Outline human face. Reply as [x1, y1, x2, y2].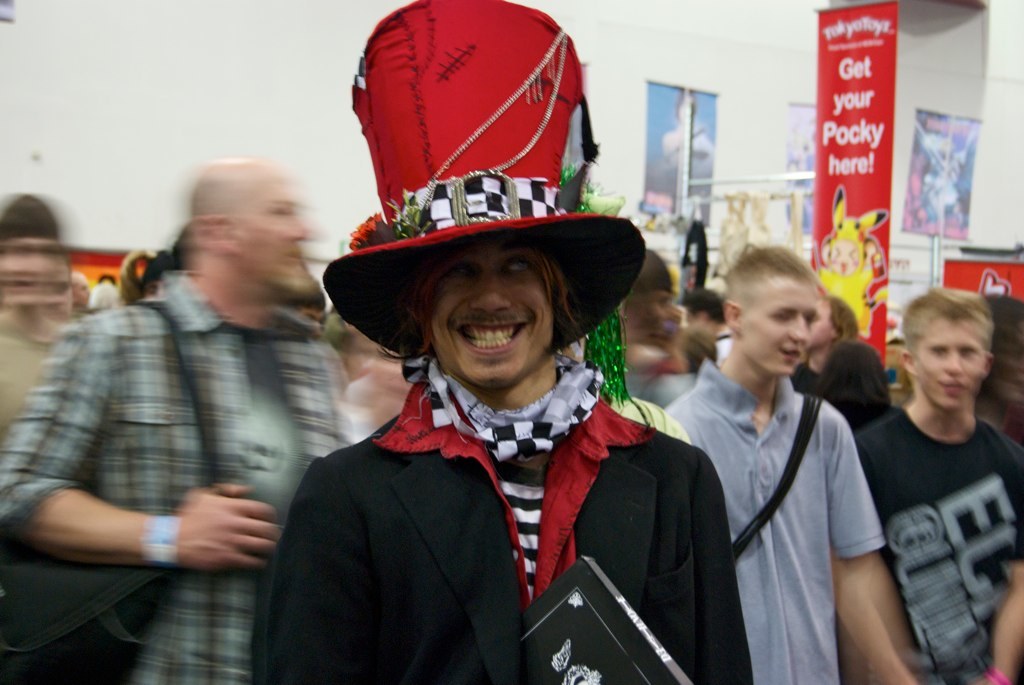
[916, 315, 986, 408].
